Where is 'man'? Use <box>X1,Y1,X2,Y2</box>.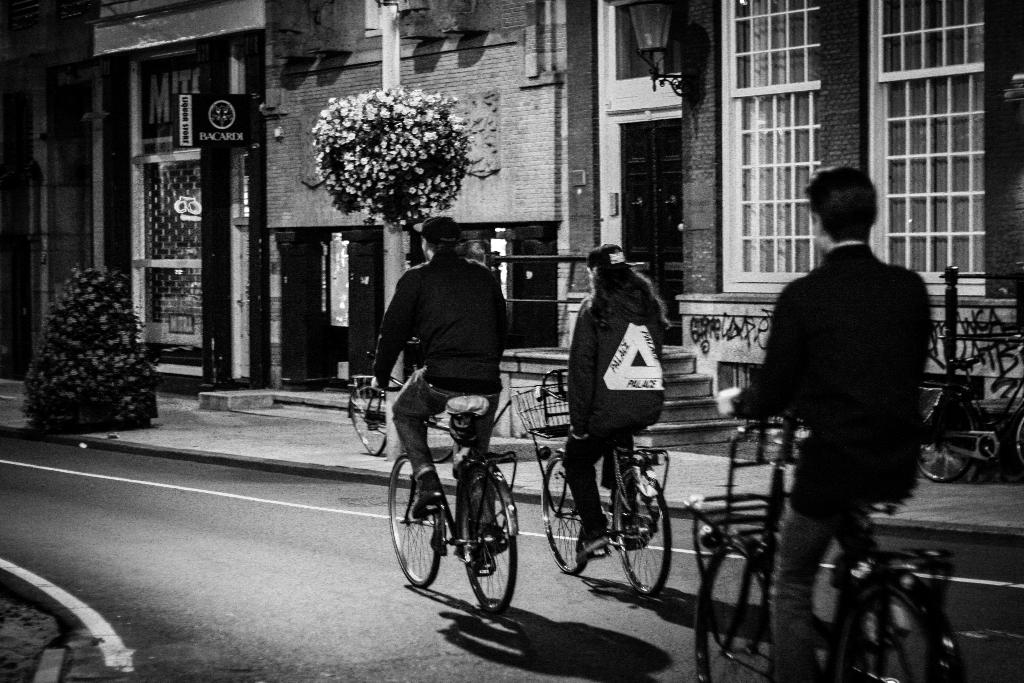
<box>729,160,931,677</box>.
